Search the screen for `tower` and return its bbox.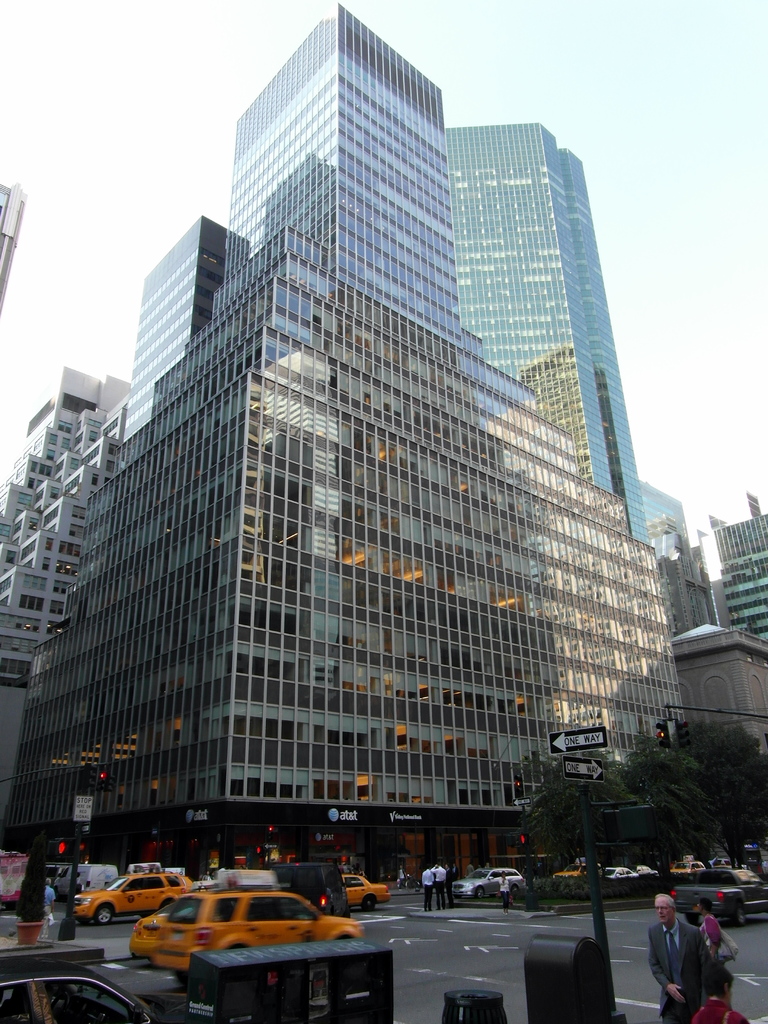
Found: 131/213/231/388.
